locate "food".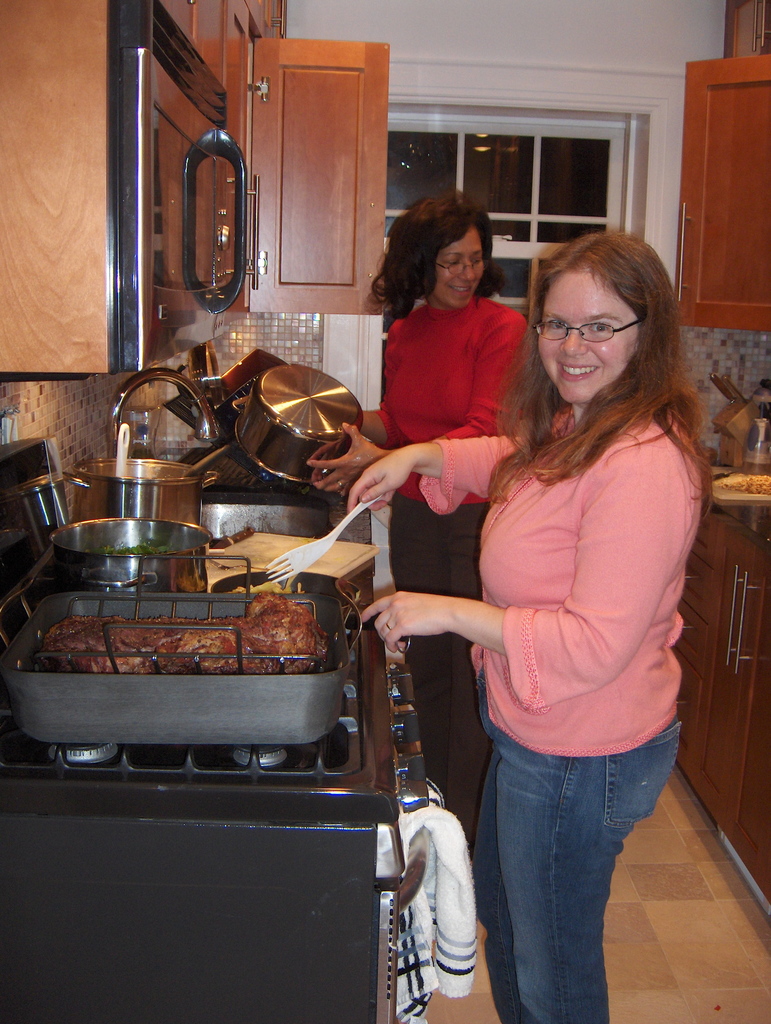
Bounding box: box=[25, 585, 335, 669].
